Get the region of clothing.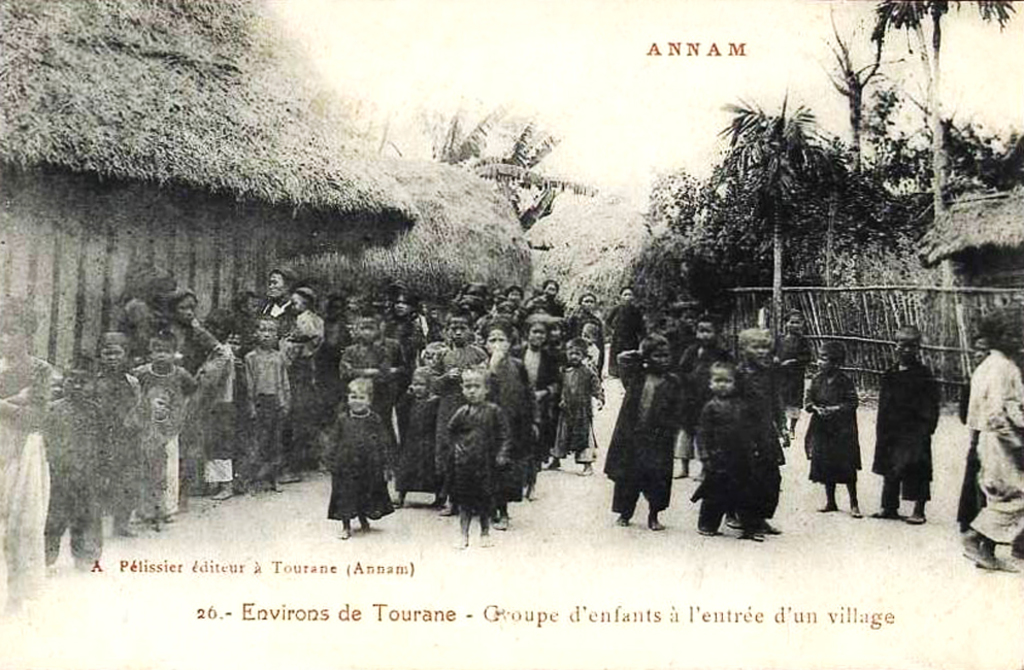
{"left": 236, "top": 348, "right": 290, "bottom": 476}.
